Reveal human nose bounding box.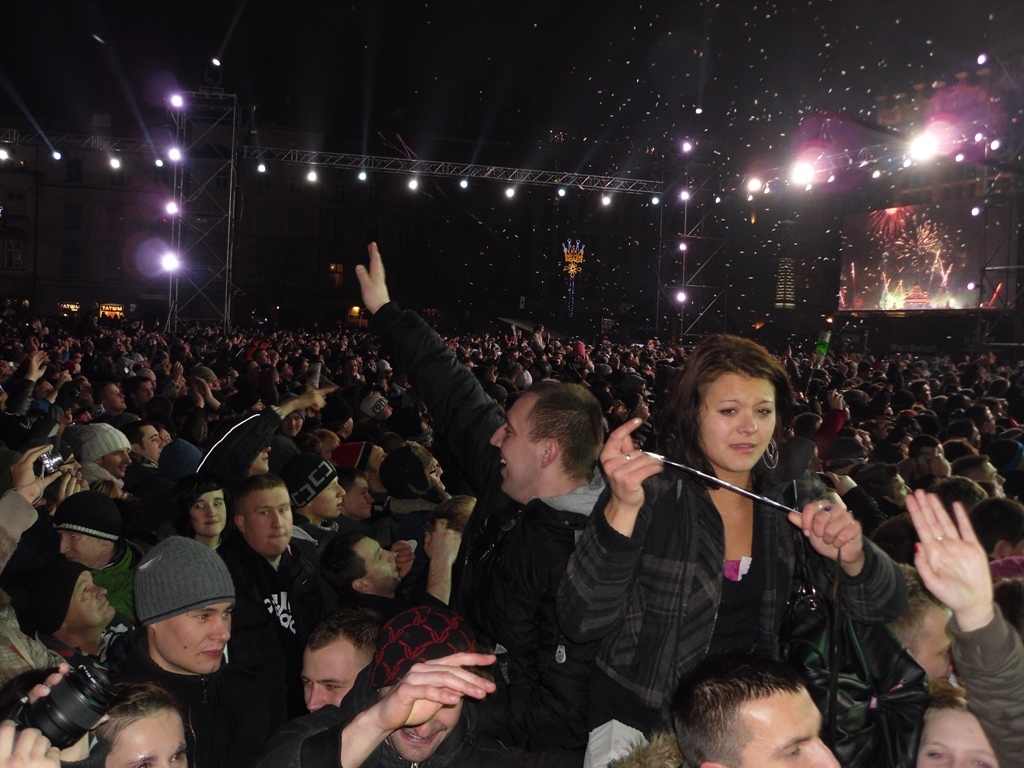
Revealed: [805, 736, 840, 767].
